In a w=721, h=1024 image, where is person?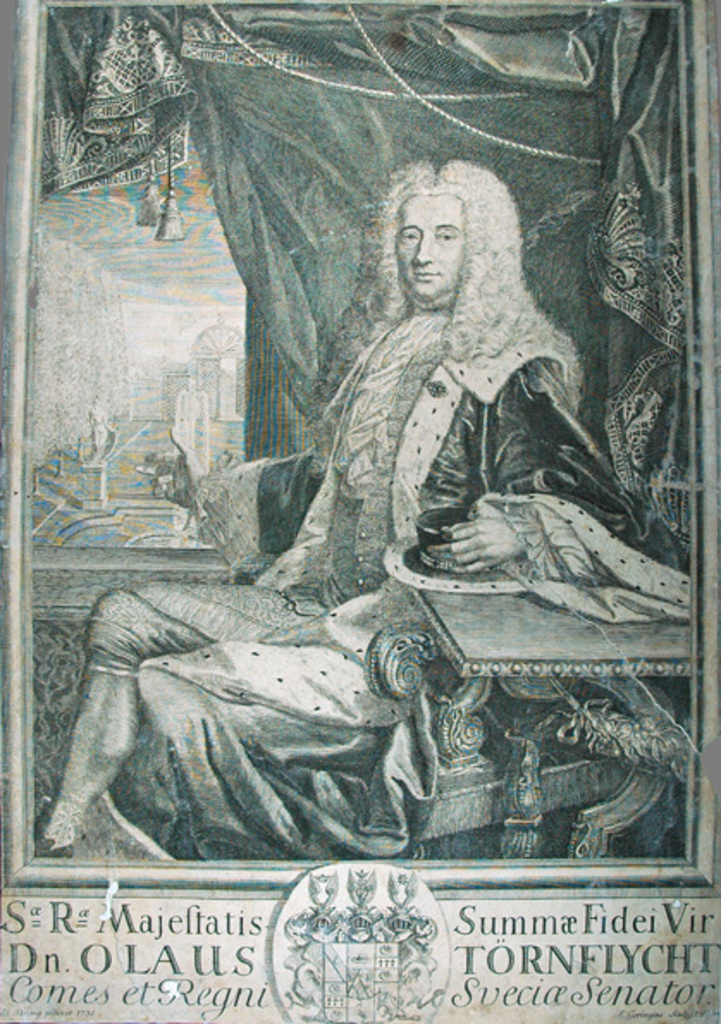
29:160:692:859.
